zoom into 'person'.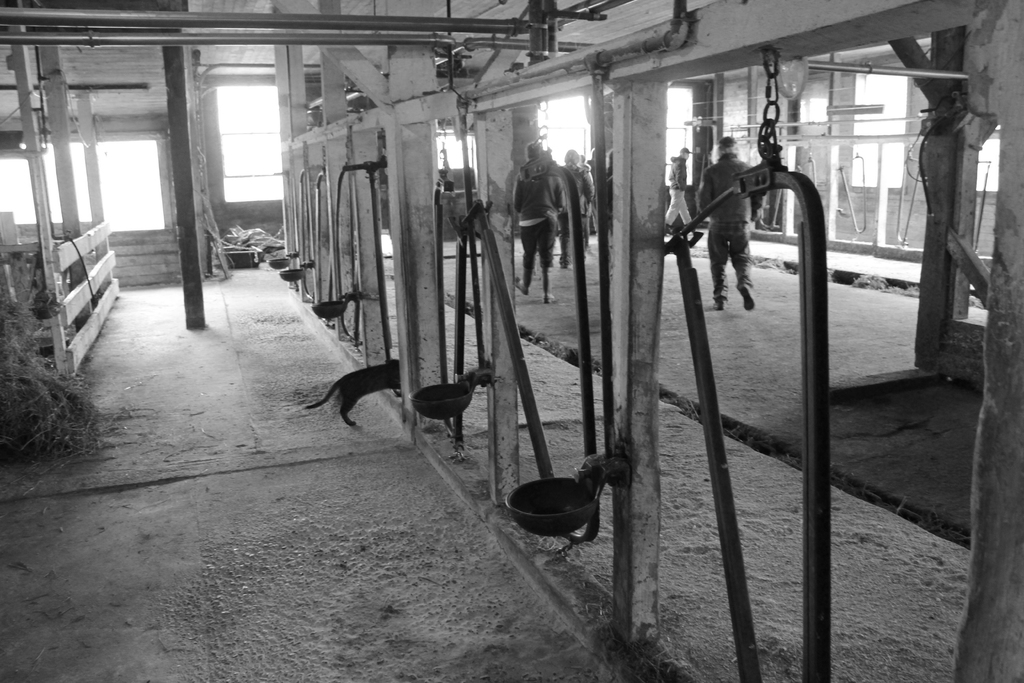
Zoom target: <box>680,112,792,328</box>.
